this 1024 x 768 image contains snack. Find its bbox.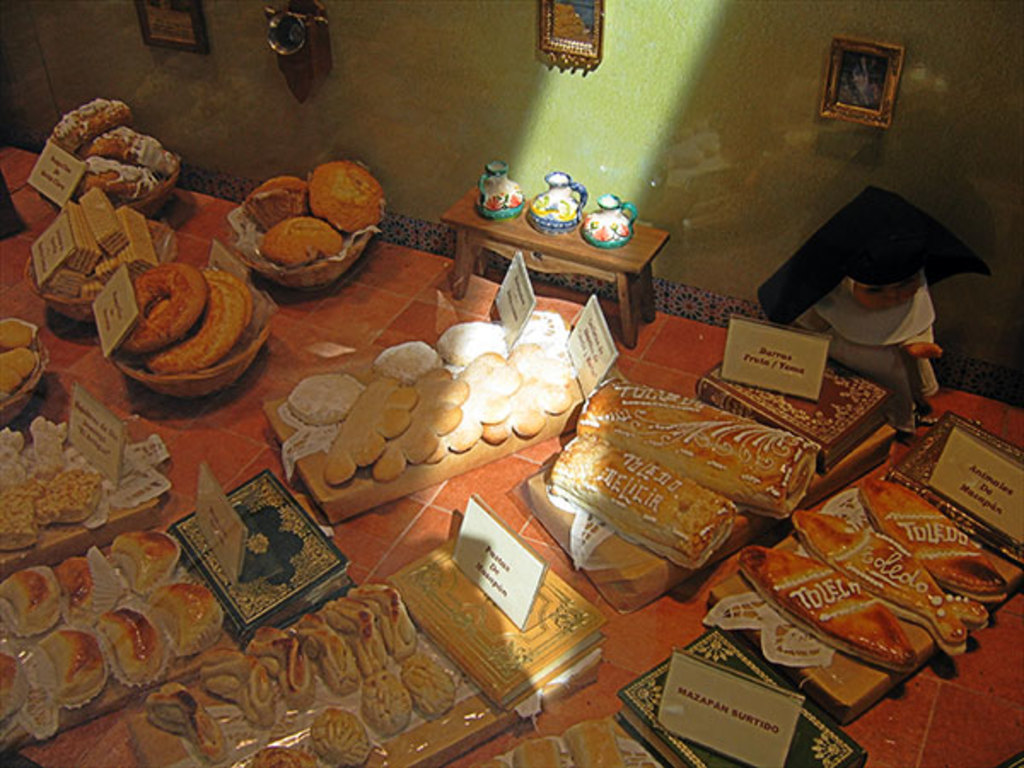
rect(38, 473, 101, 522).
